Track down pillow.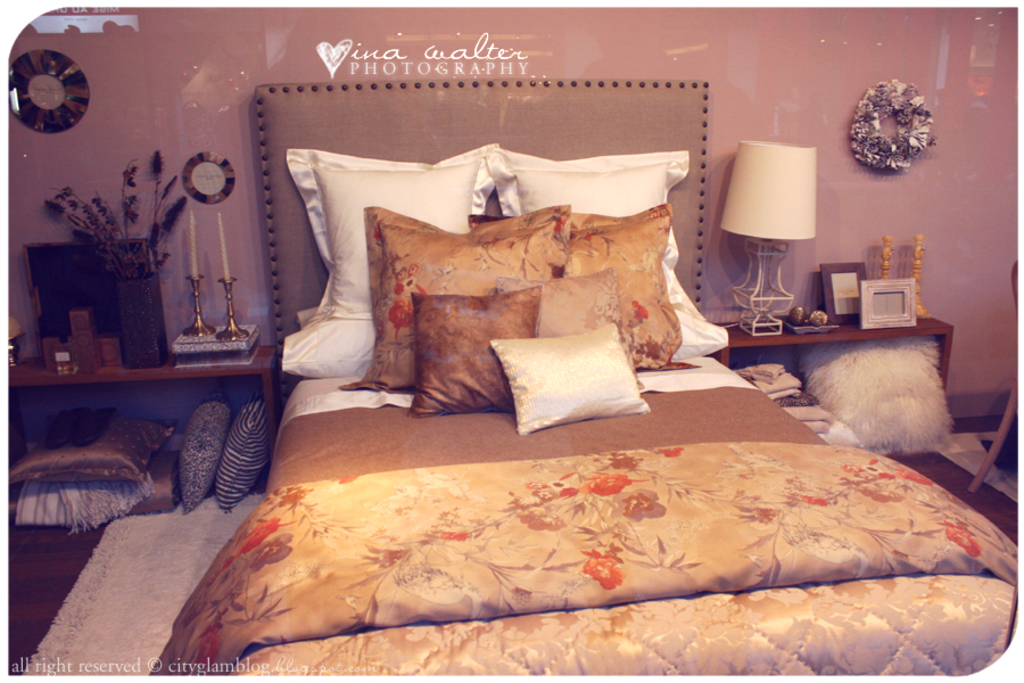
Tracked to (left=2, top=415, right=148, bottom=482).
